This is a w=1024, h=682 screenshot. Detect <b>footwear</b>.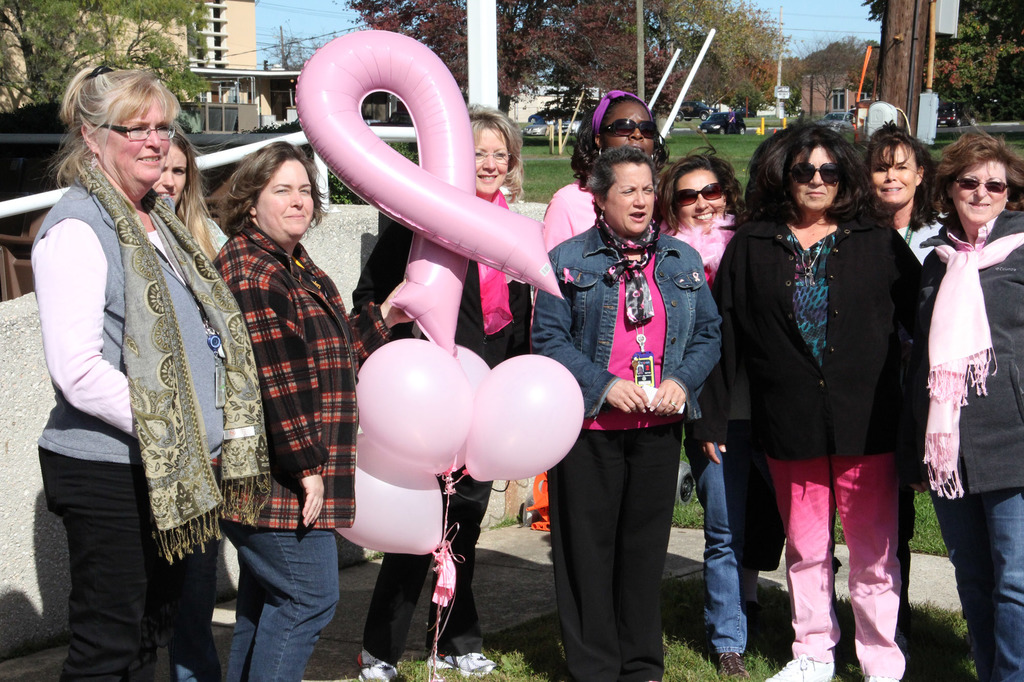
762, 658, 830, 681.
